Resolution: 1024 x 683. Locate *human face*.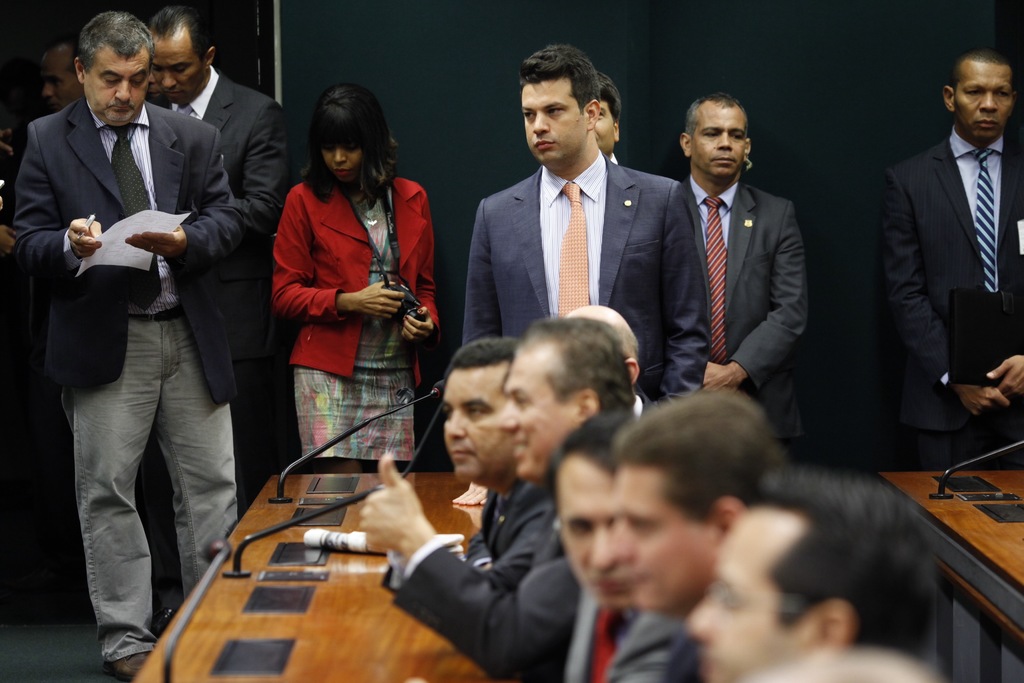
(42, 53, 76, 110).
